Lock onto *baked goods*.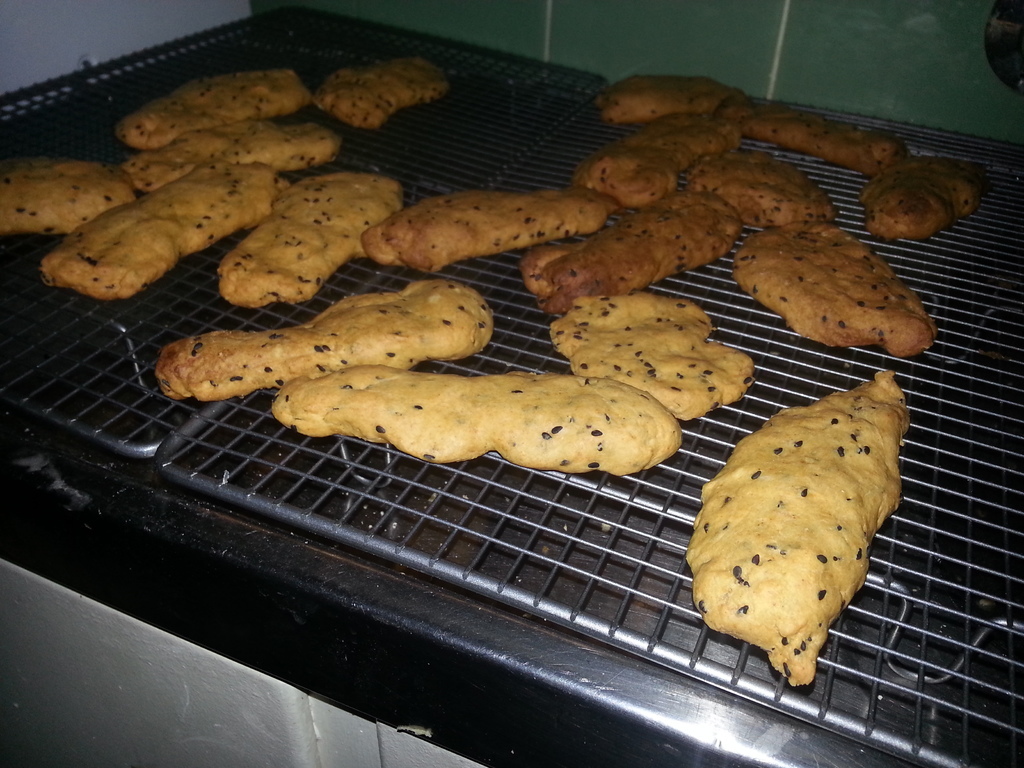
Locked: <bbox>734, 218, 945, 354</bbox>.
